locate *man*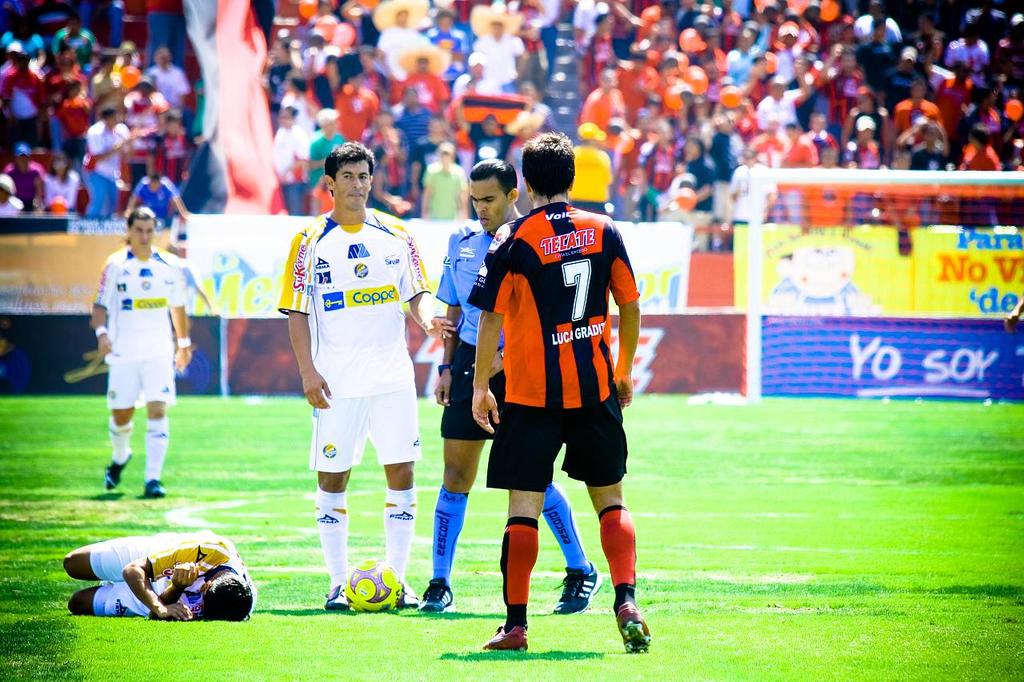
[x1=468, y1=131, x2=654, y2=657]
